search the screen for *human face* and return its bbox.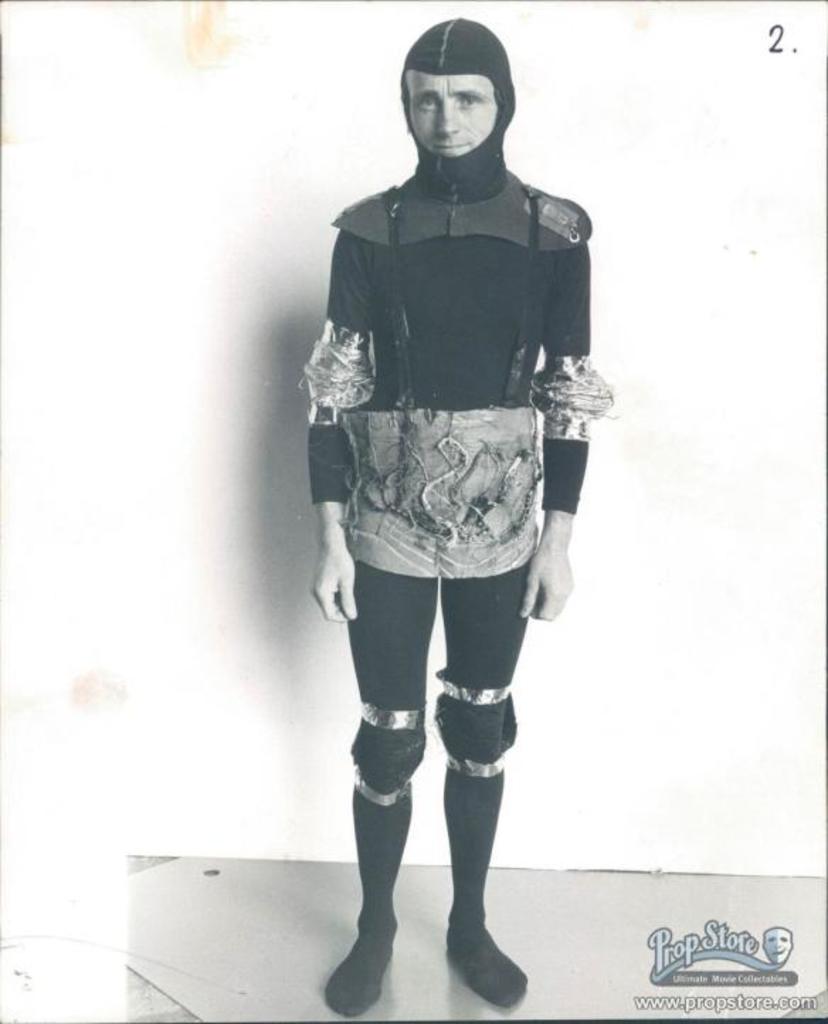
Found: [left=411, top=75, right=498, bottom=159].
